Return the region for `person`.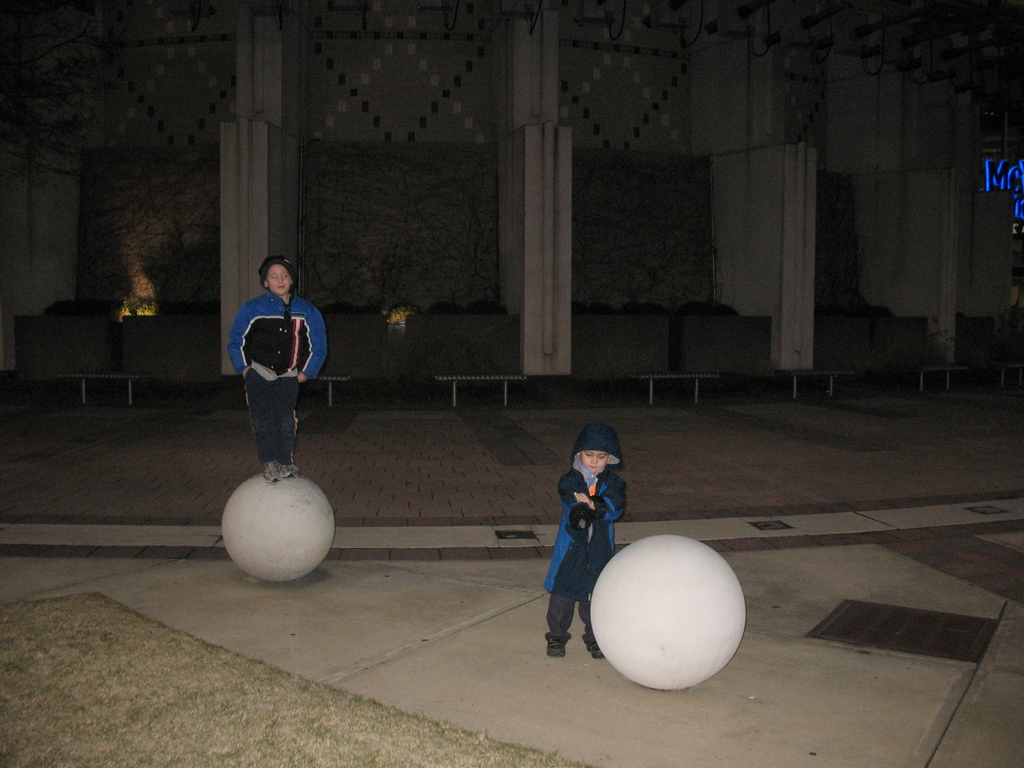
box(221, 246, 332, 486).
